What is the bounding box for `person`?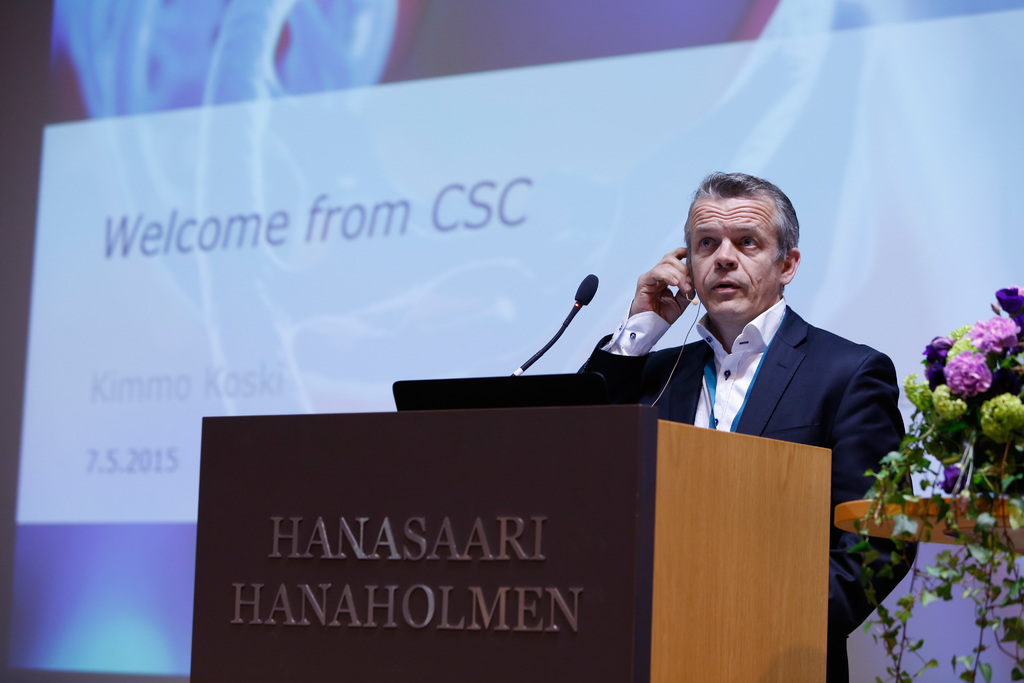
left=580, top=164, right=921, bottom=682.
